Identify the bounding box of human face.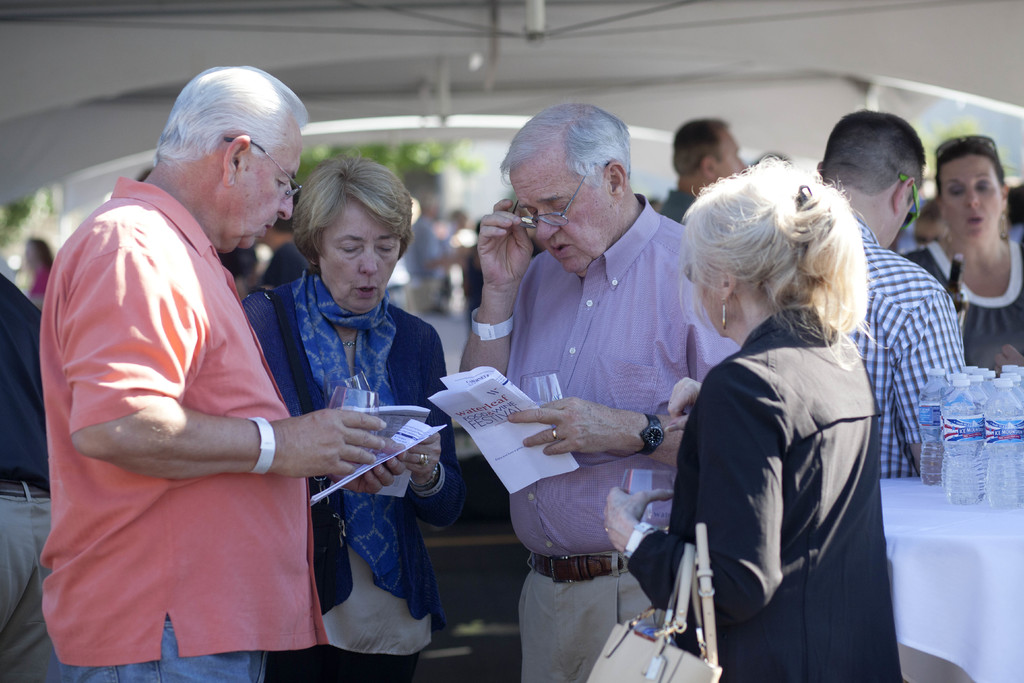
region(692, 283, 721, 336).
